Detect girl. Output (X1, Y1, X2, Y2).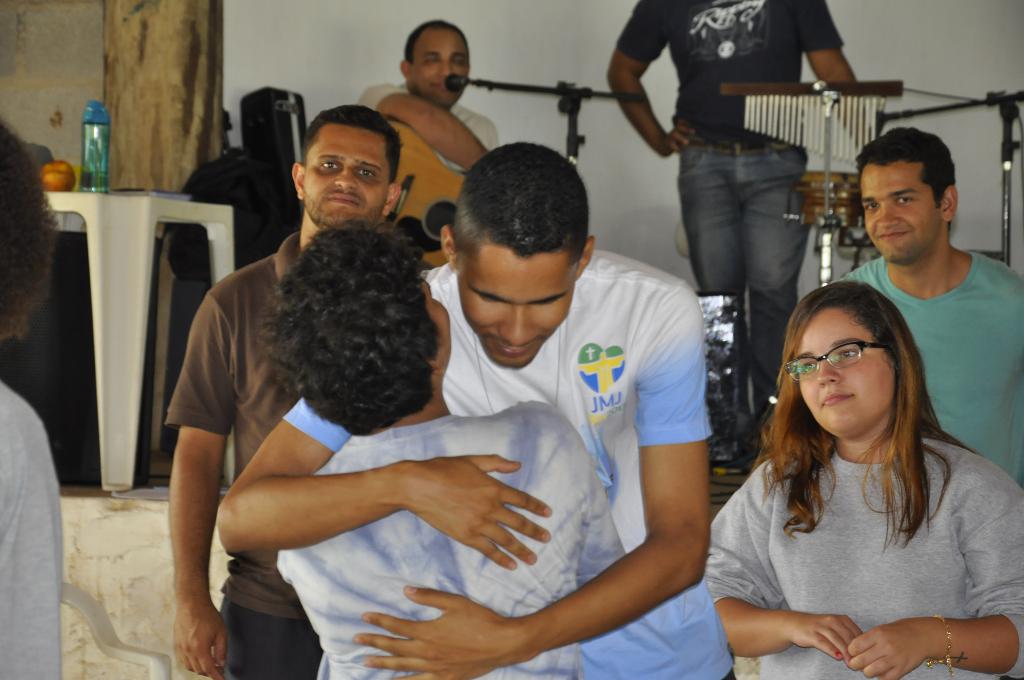
(701, 281, 1023, 679).
